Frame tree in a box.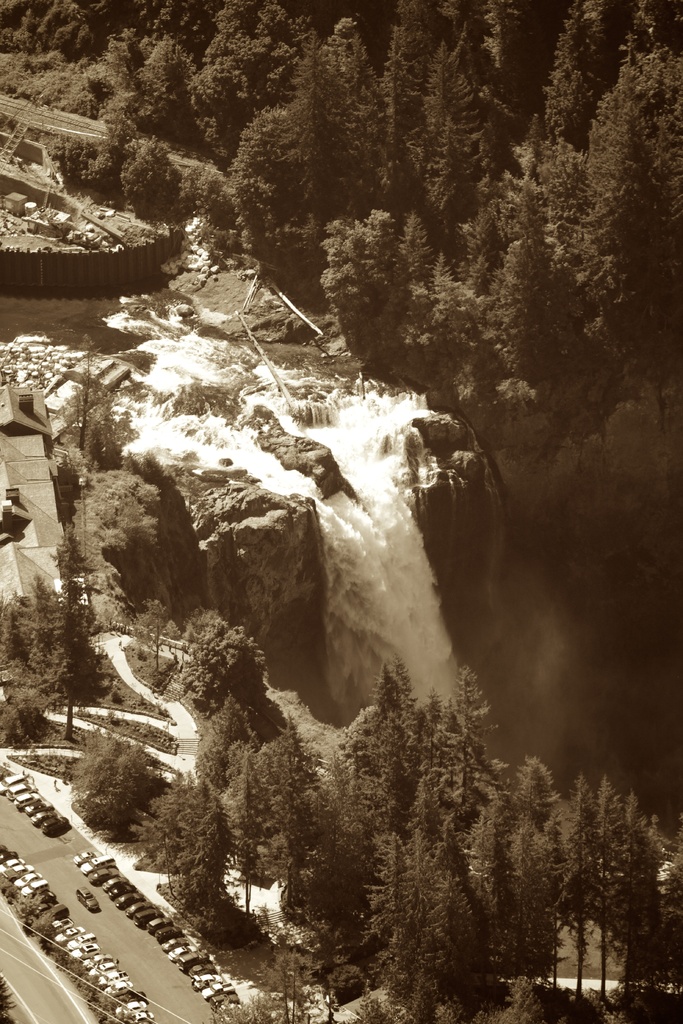
[x1=32, y1=531, x2=92, y2=746].
